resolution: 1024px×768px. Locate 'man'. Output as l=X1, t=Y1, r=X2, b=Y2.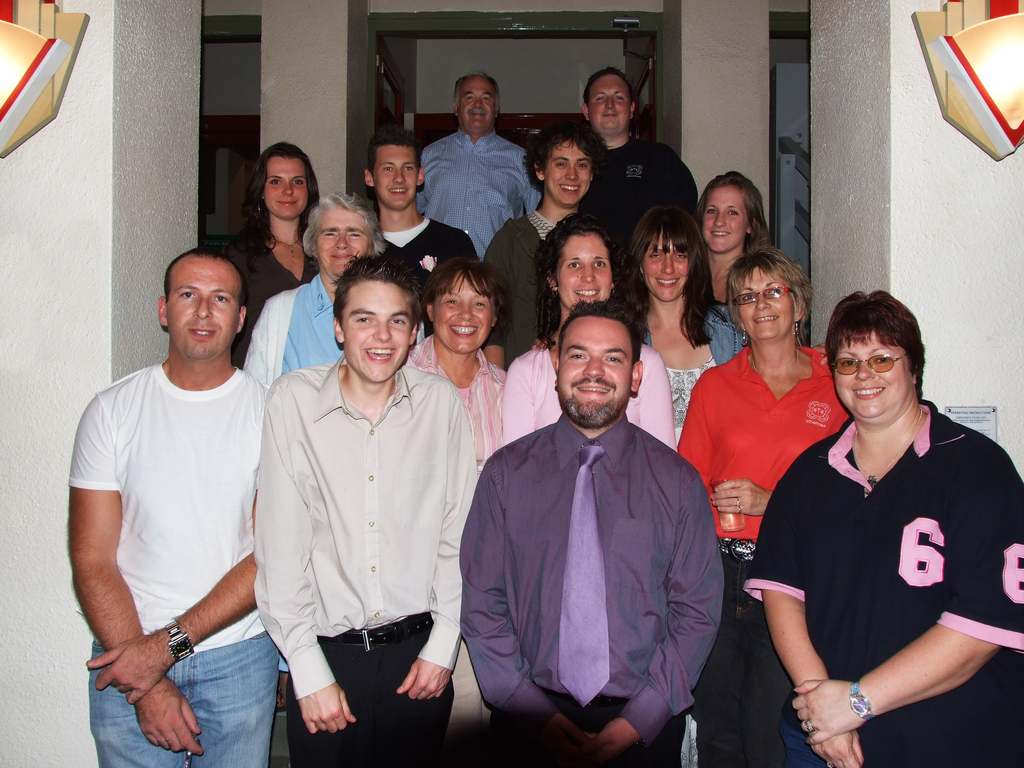
l=68, t=250, r=291, b=767.
